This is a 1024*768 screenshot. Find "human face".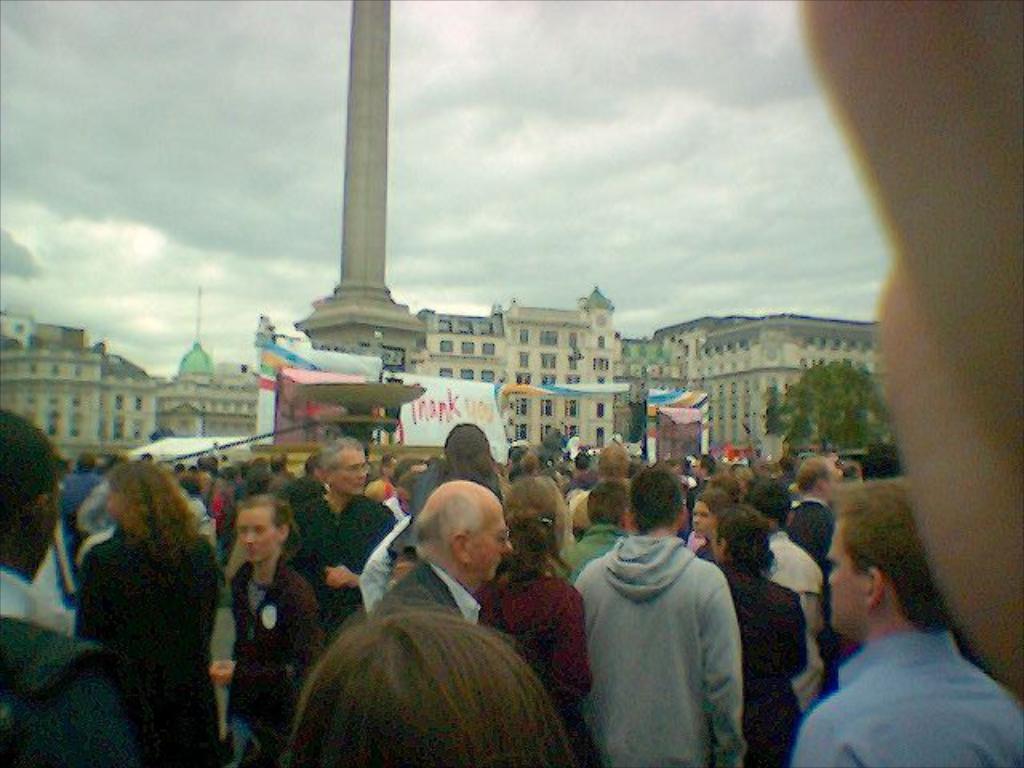
Bounding box: region(326, 445, 366, 498).
